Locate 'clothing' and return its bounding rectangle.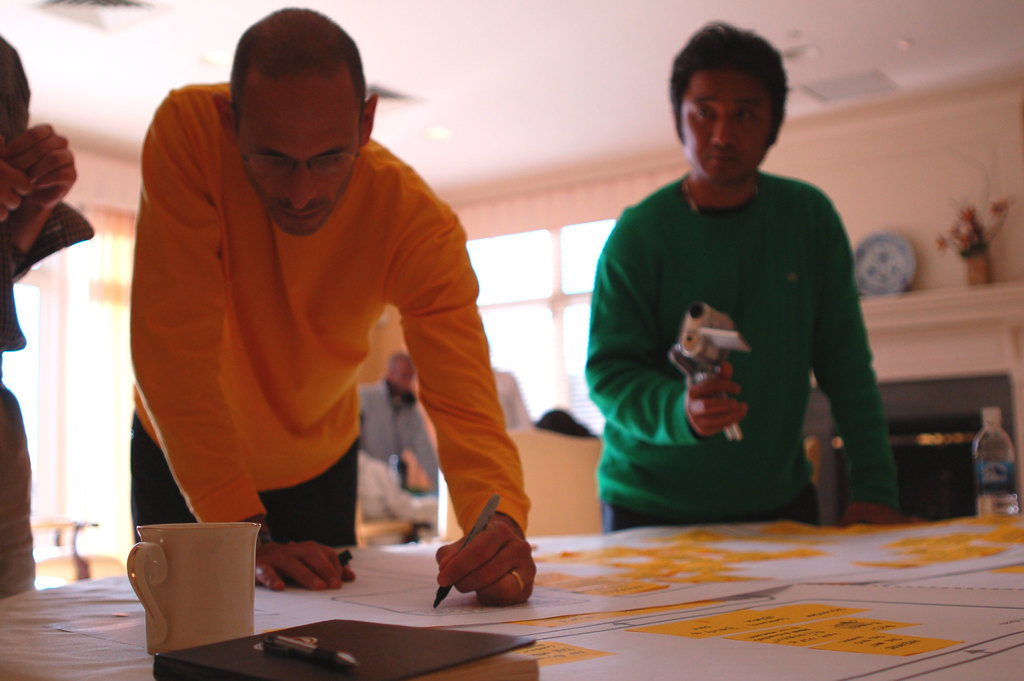
Rect(344, 361, 440, 484).
